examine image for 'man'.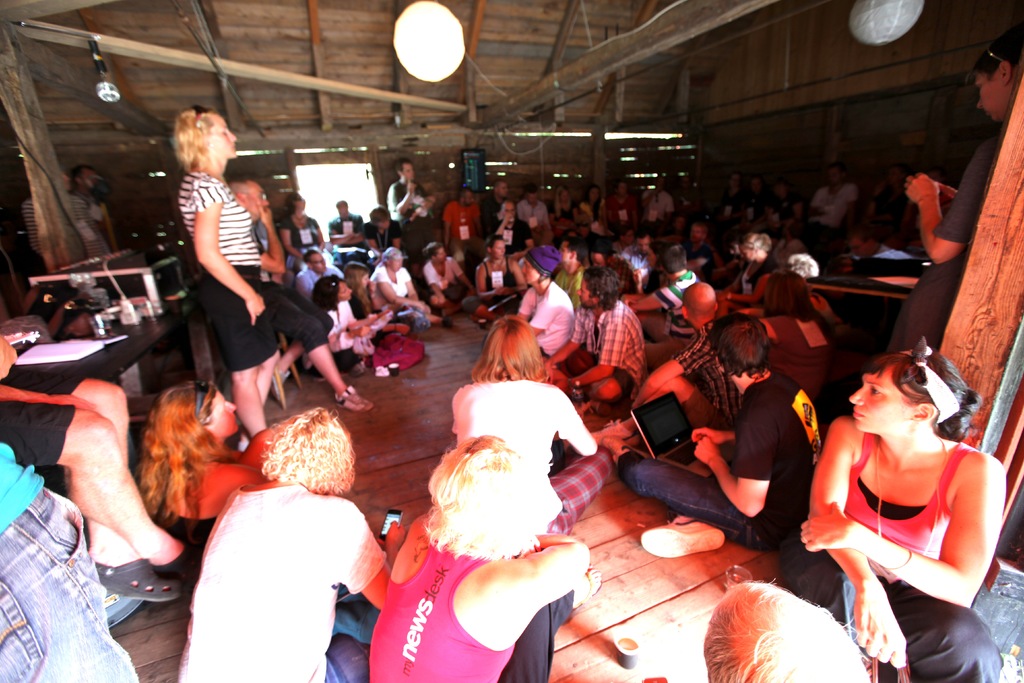
Examination result: pyautogui.locateOnScreen(433, 240, 475, 318).
